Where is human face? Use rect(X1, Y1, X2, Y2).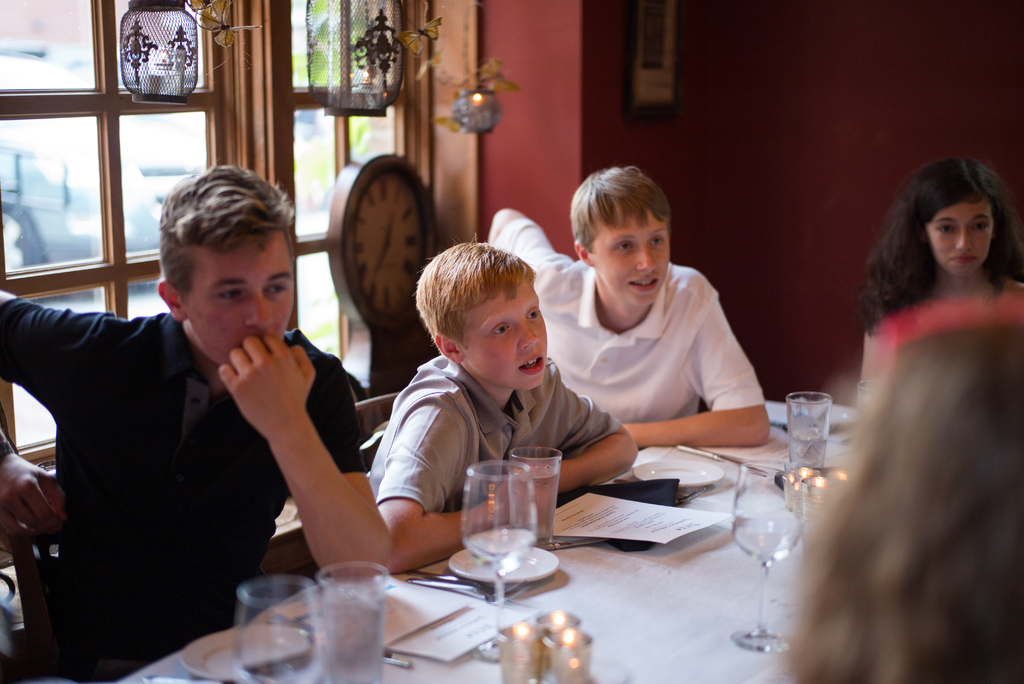
rect(929, 192, 992, 281).
